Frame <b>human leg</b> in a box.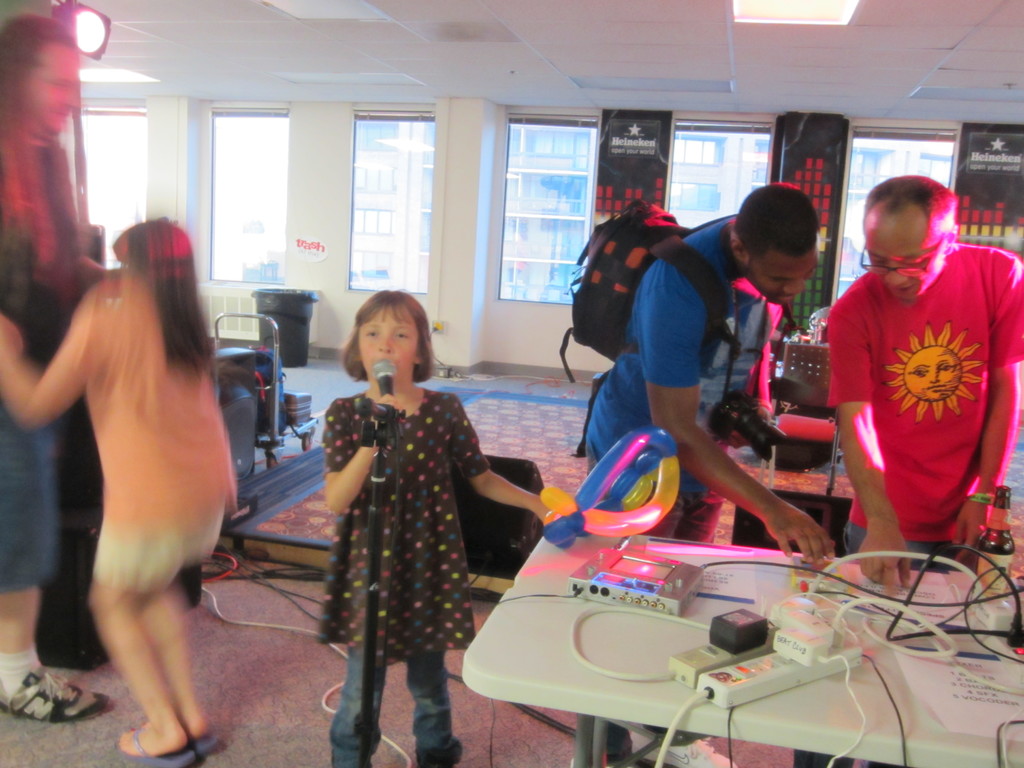
box(0, 582, 104, 725).
